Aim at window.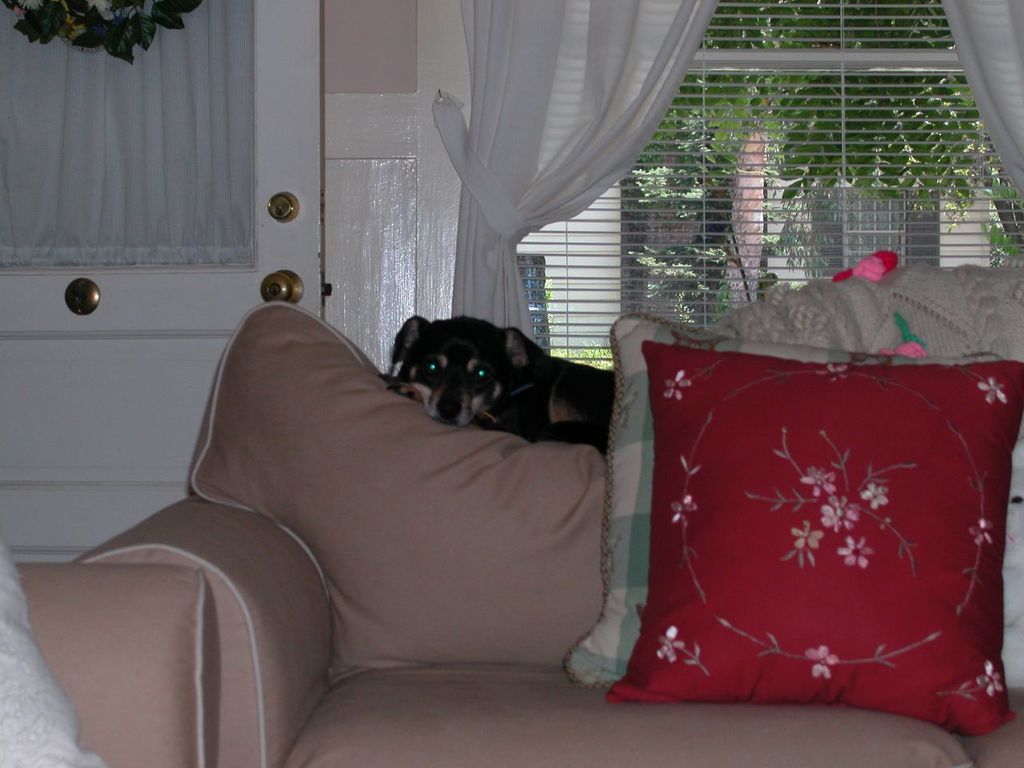
Aimed at <box>466,3,964,322</box>.
